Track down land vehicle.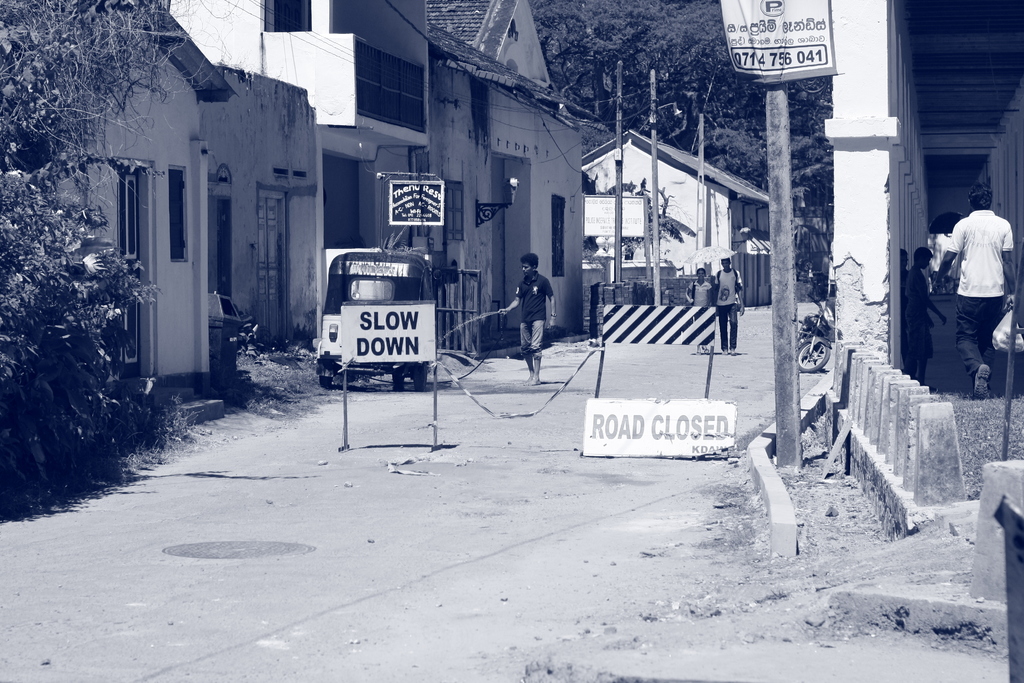
Tracked to [left=808, top=270, right=827, bottom=302].
